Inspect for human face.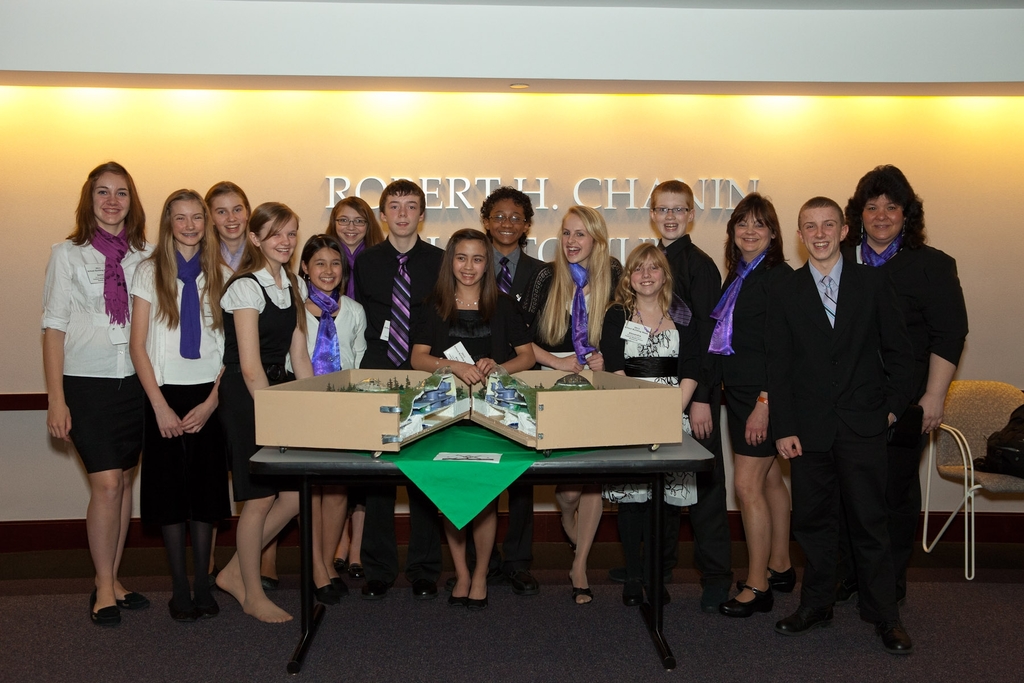
Inspection: box=[175, 200, 207, 245].
